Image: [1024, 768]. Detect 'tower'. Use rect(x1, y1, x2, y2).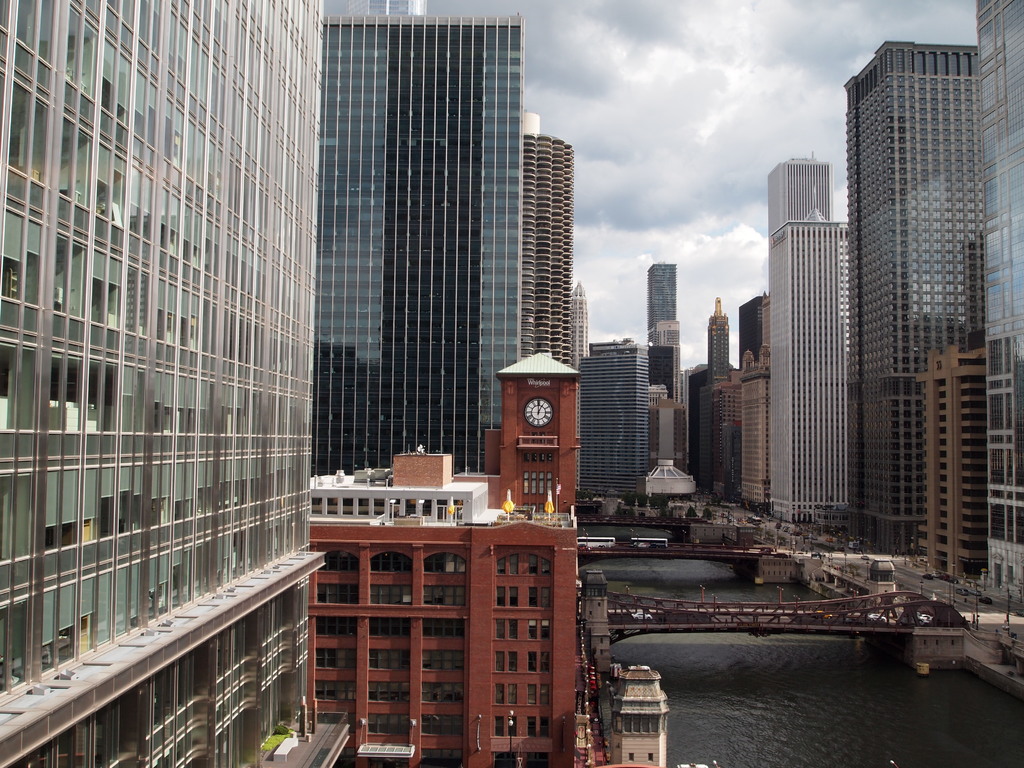
rect(764, 205, 850, 522).
